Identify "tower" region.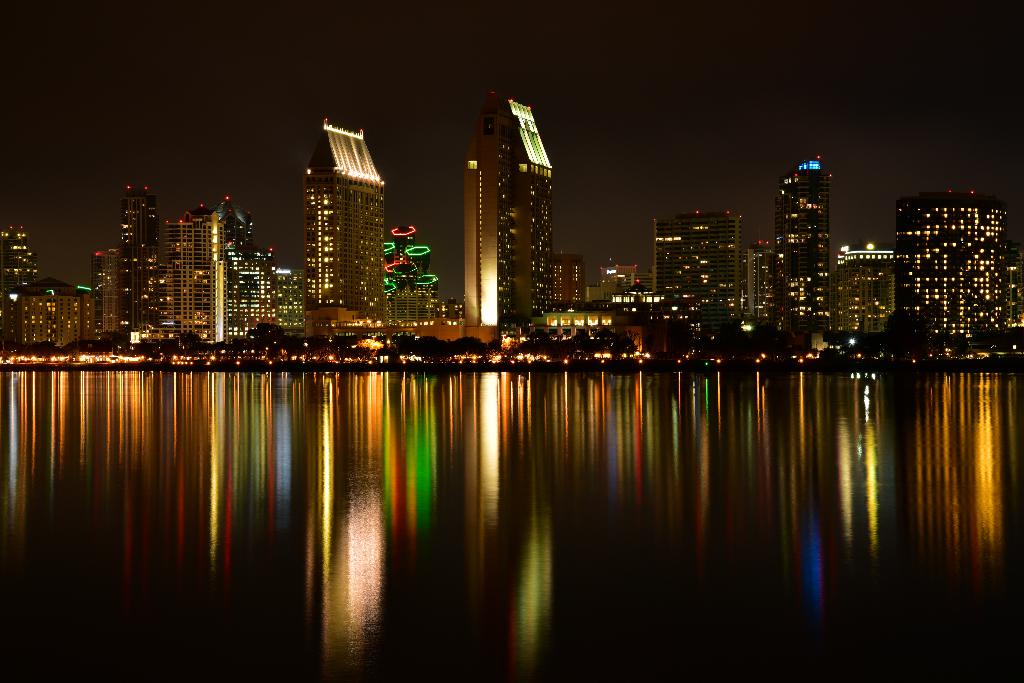
Region: bbox=[655, 208, 740, 360].
